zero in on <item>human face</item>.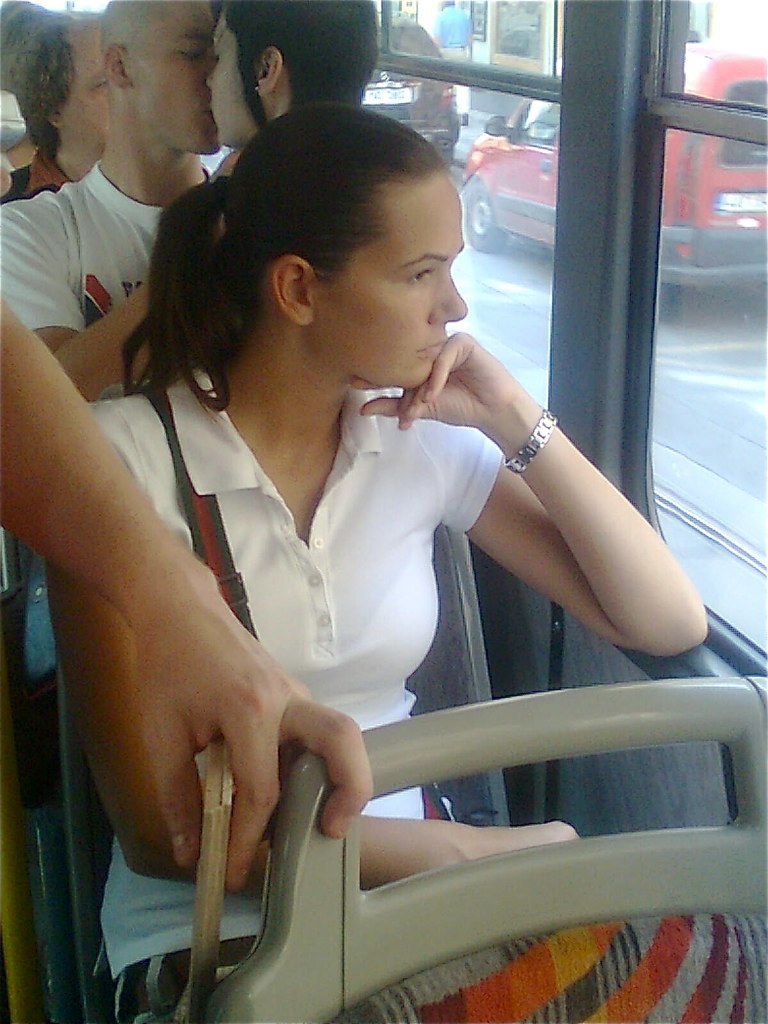
Zeroed in: (x1=202, y1=8, x2=255, y2=150).
